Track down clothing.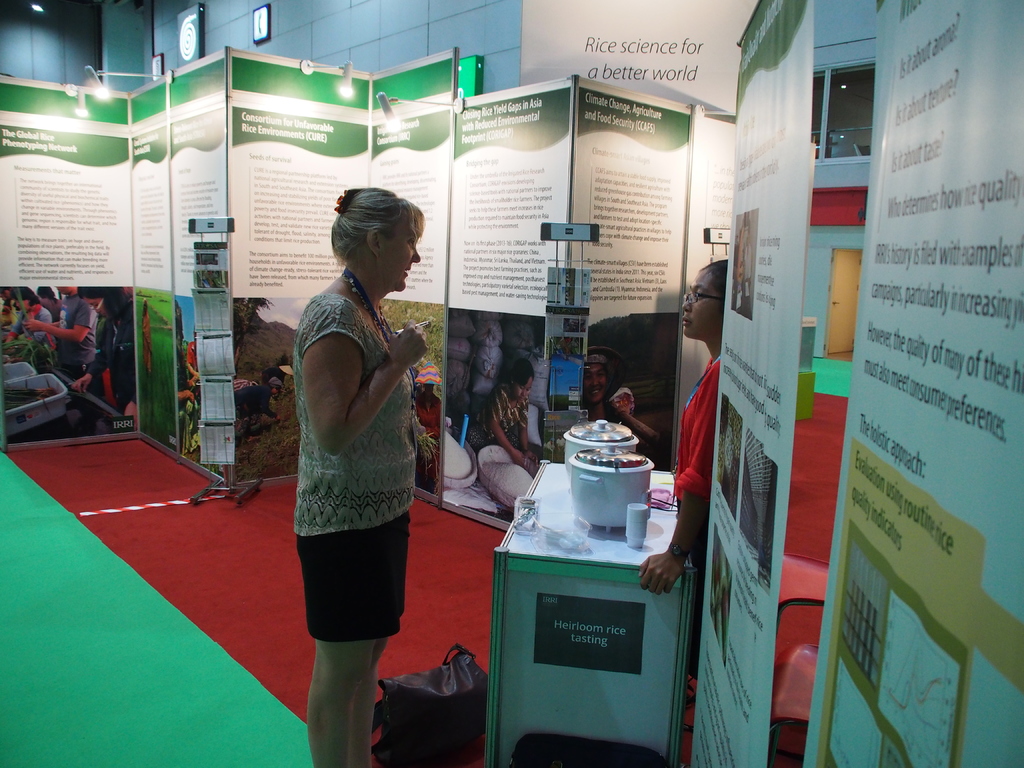
Tracked to [left=64, top=292, right=92, bottom=362].
